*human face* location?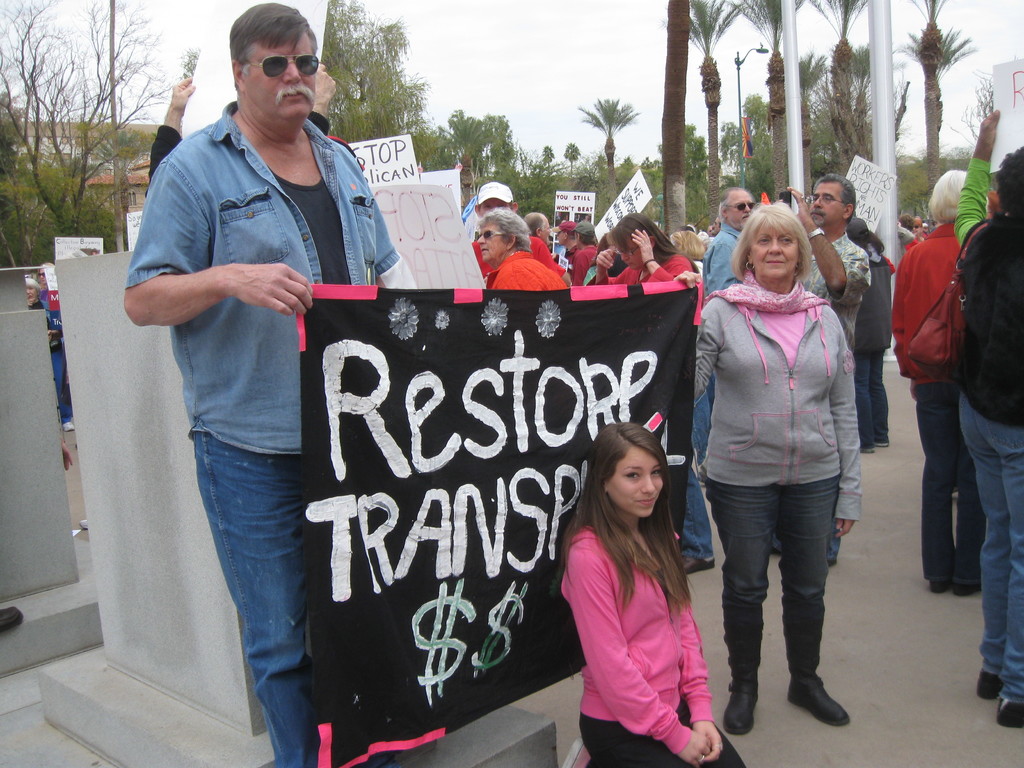
left=749, top=220, right=799, bottom=276
